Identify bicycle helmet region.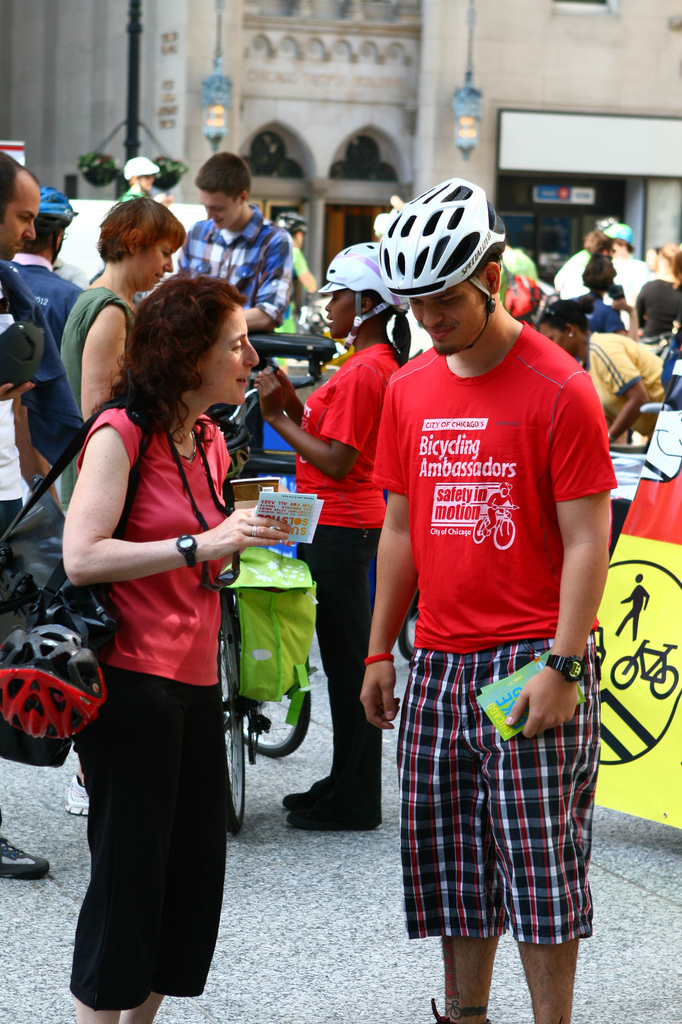
Region: [120,154,162,195].
